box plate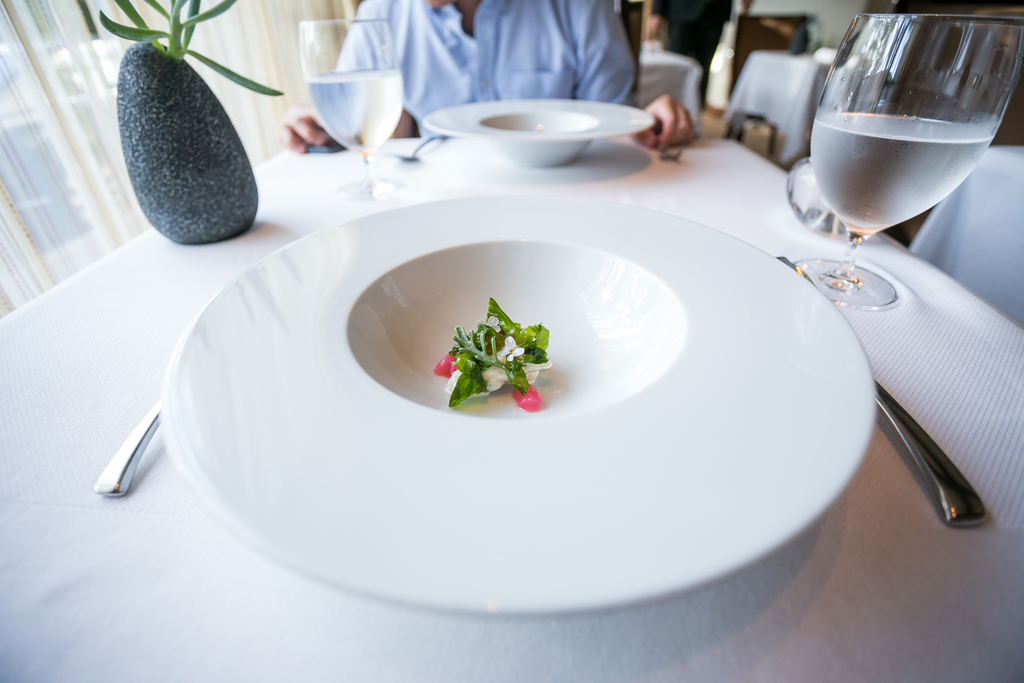
<region>419, 96, 660, 167</region>
